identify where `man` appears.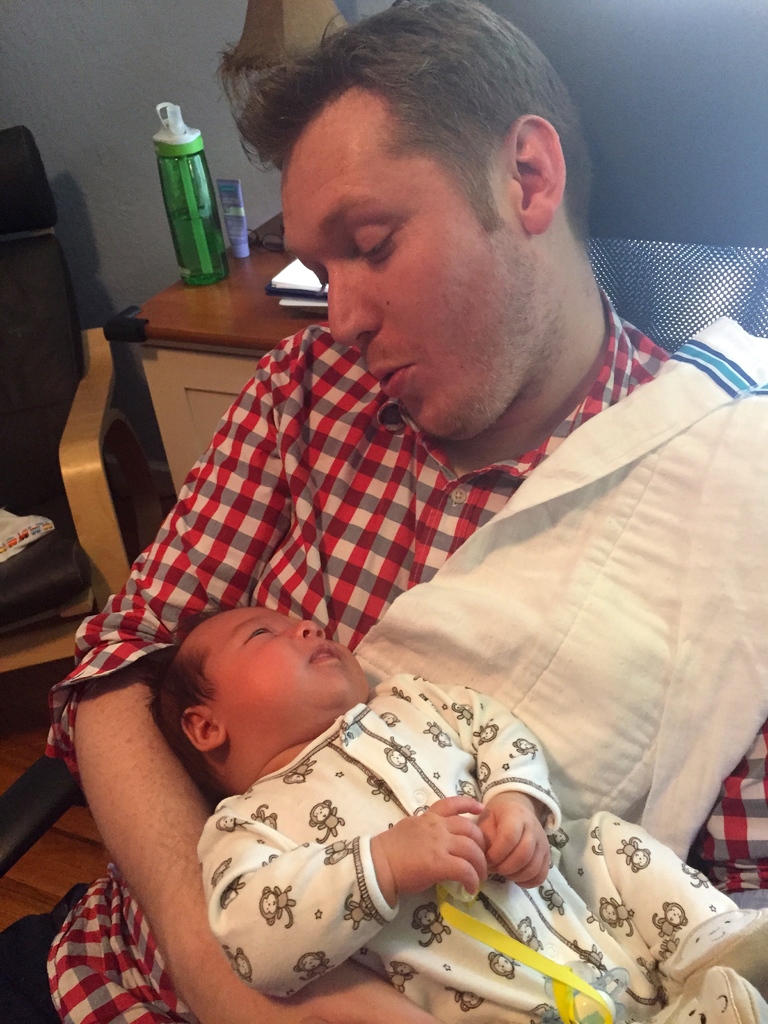
Appears at 57, 58, 767, 1023.
